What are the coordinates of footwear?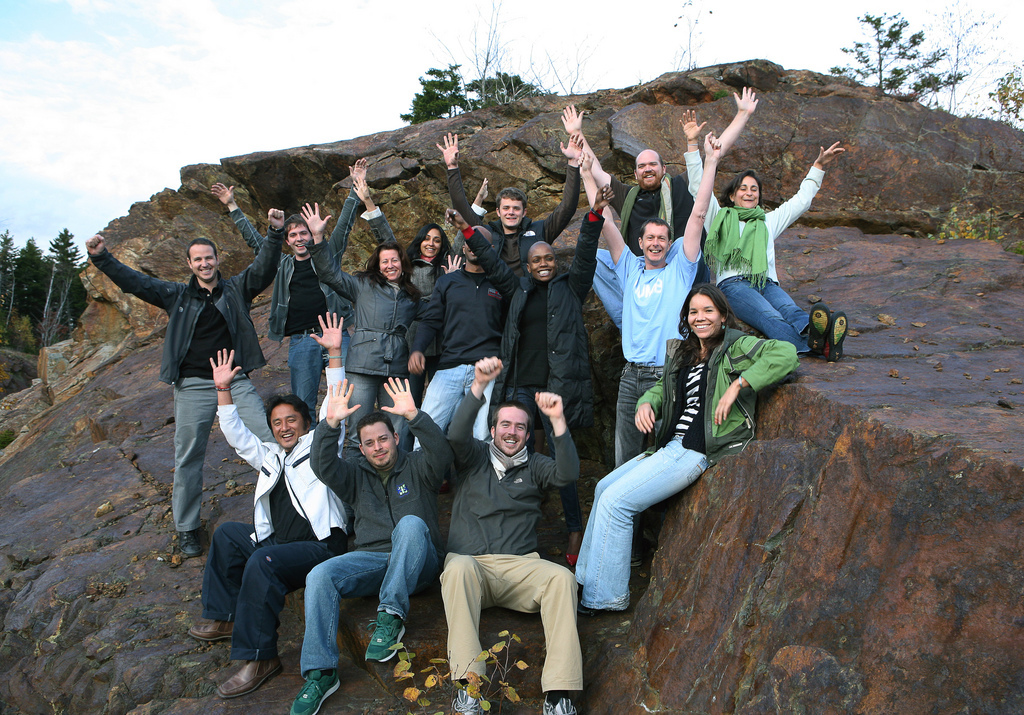
(178,526,200,558).
